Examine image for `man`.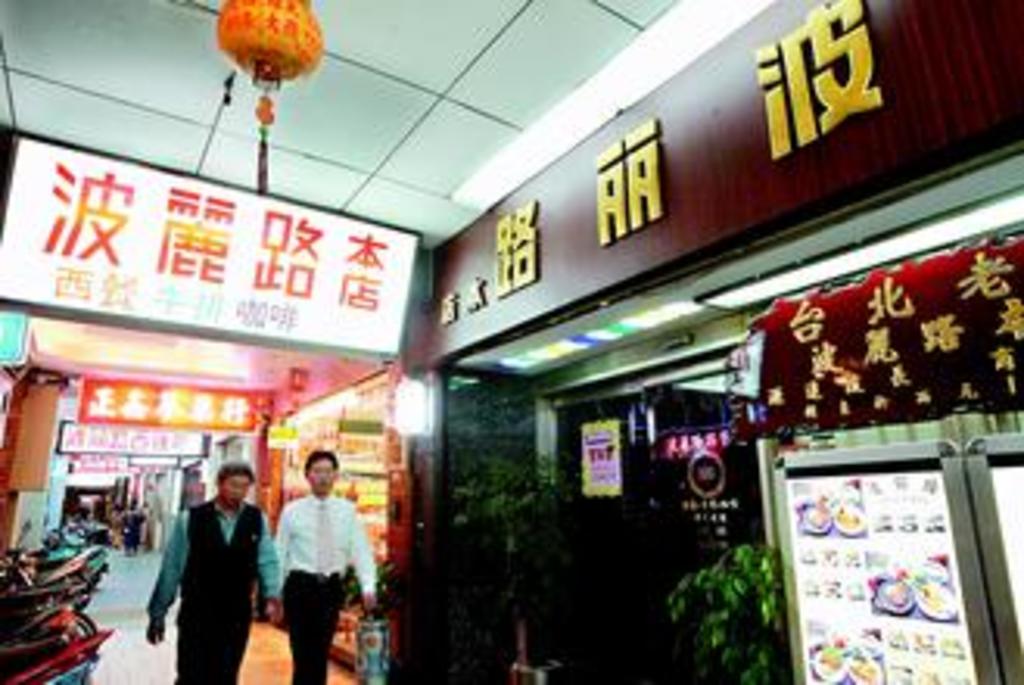
Examination result: select_region(168, 464, 283, 673).
